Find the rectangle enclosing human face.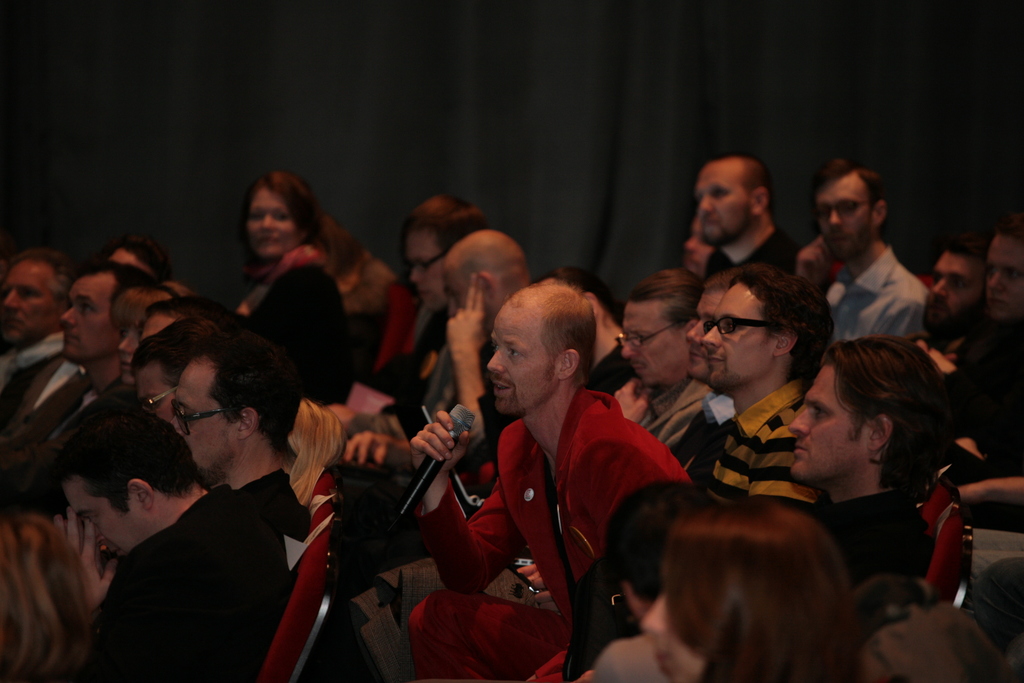
left=698, top=280, right=775, bottom=389.
